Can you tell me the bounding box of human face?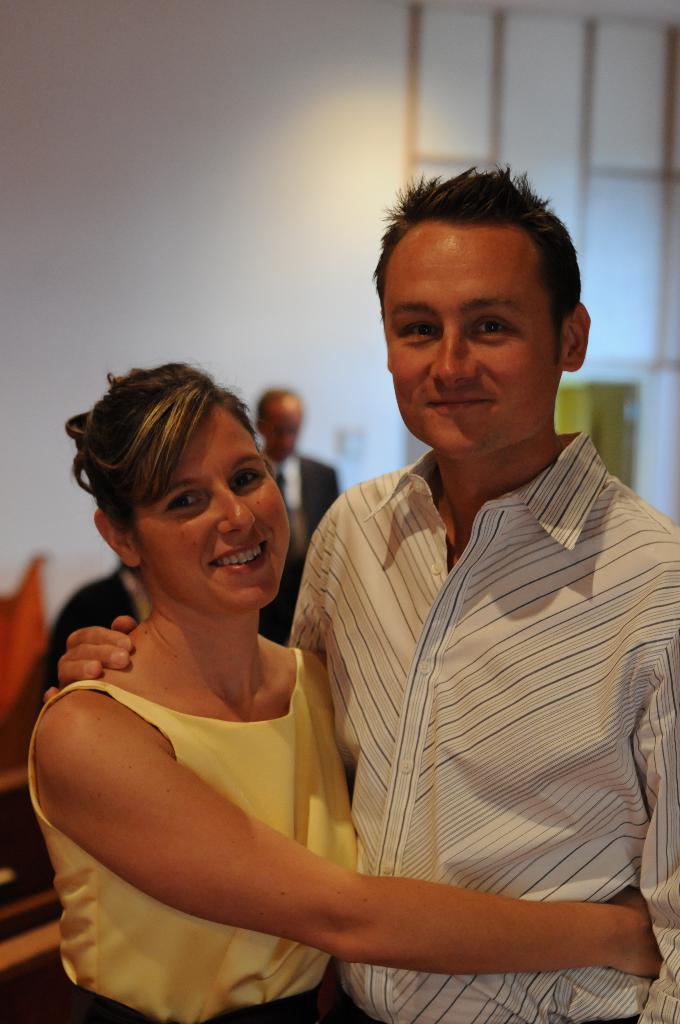
box(378, 225, 567, 462).
